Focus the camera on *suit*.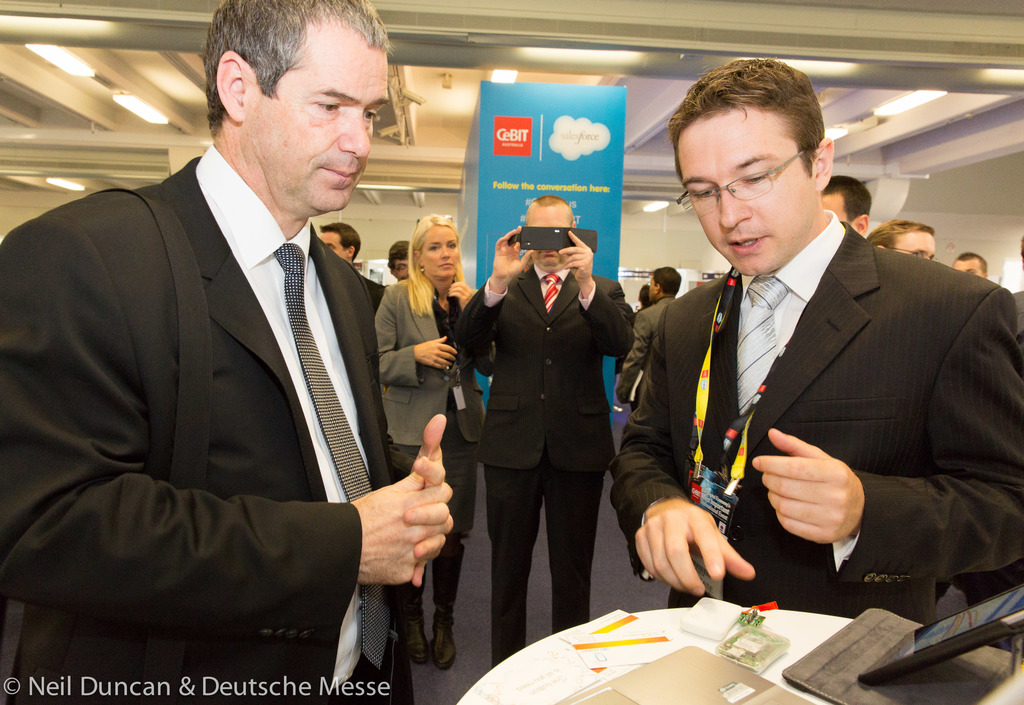
Focus region: crop(372, 273, 499, 617).
